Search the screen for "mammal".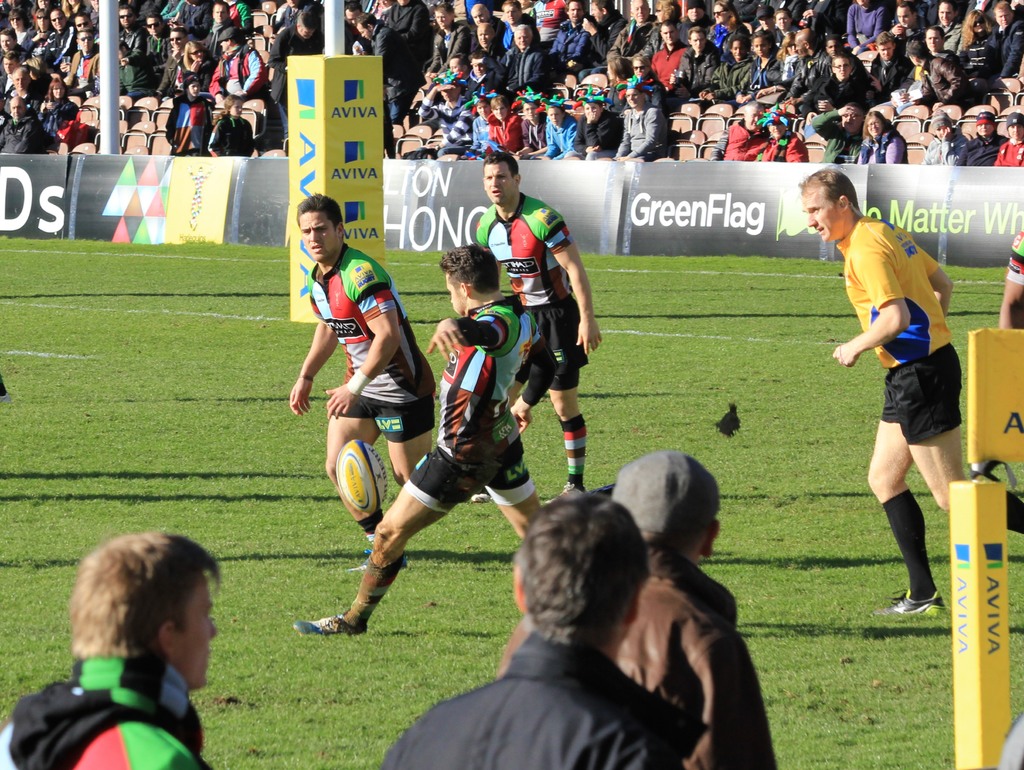
Found at x1=479 y1=22 x2=501 y2=58.
